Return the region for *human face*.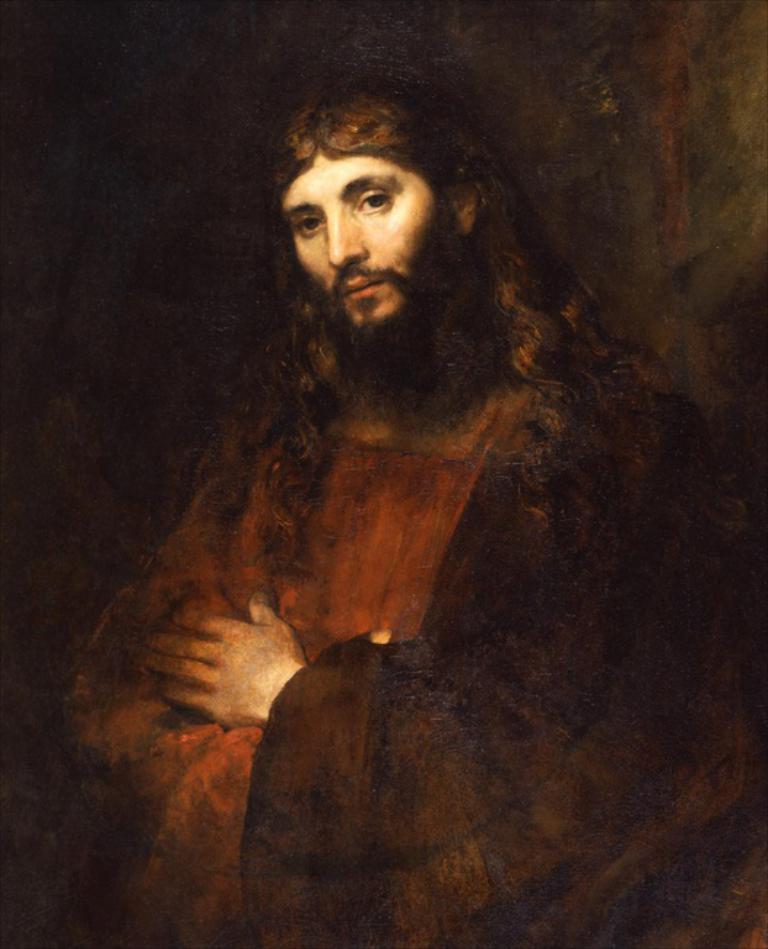
box=[283, 152, 431, 330].
